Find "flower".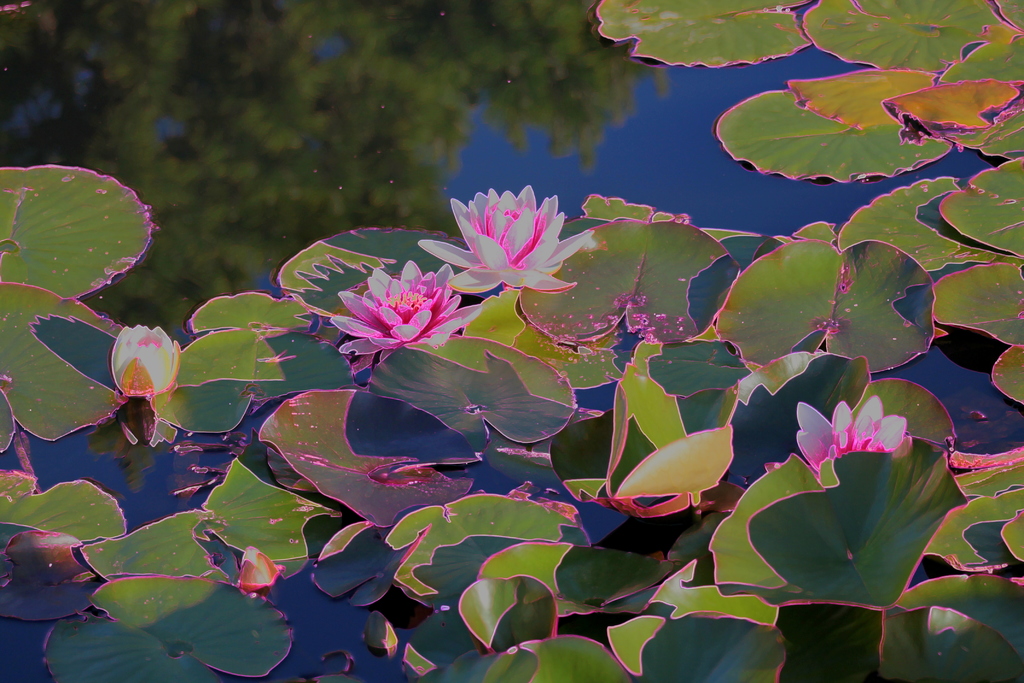
[left=429, top=175, right=581, bottom=317].
